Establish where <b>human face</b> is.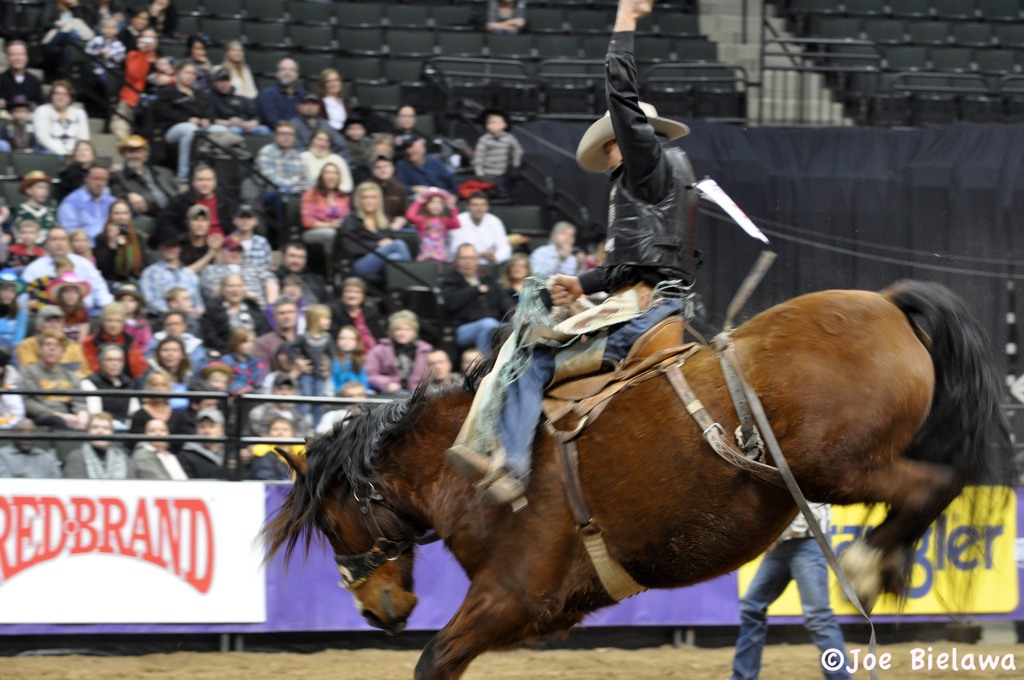
Established at (275,382,293,405).
